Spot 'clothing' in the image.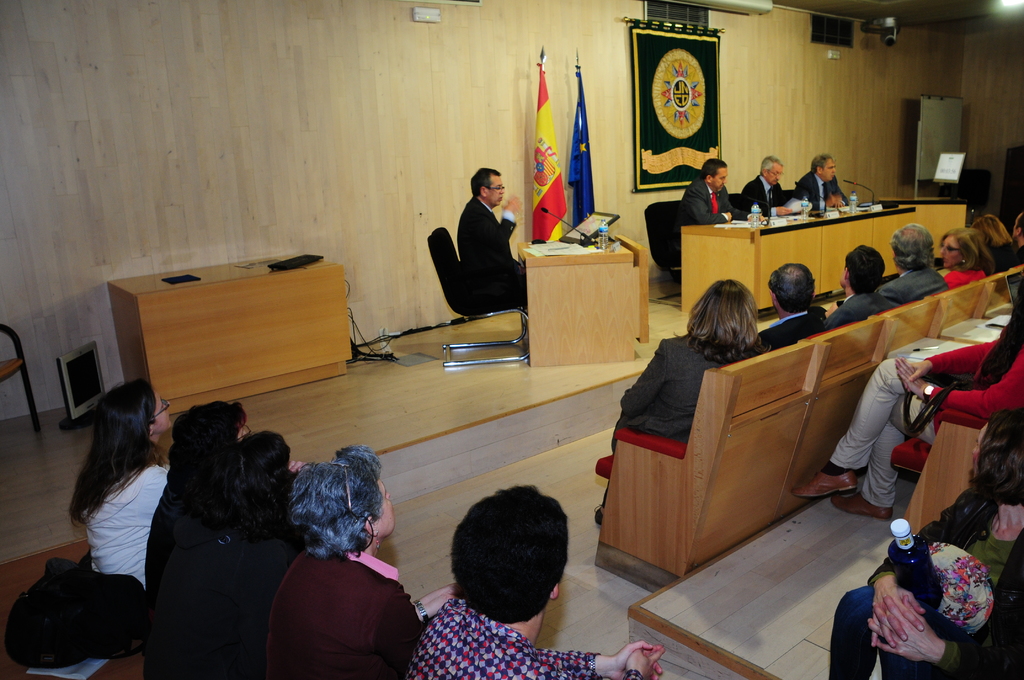
'clothing' found at (x1=947, y1=261, x2=996, y2=290).
